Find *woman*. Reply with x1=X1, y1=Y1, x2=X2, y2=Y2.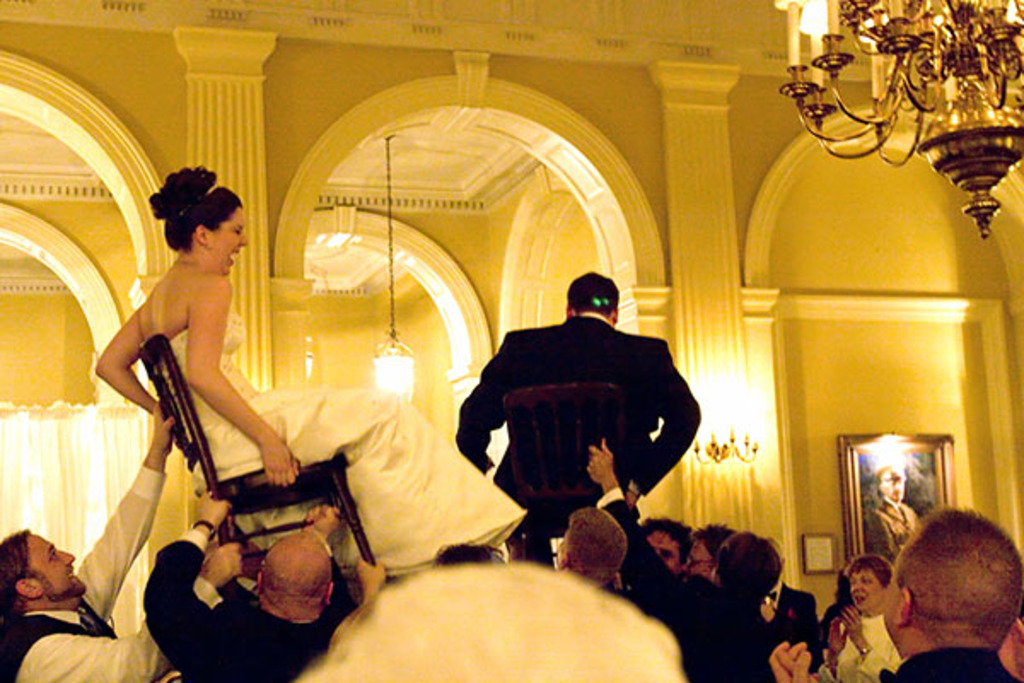
x1=843, y1=557, x2=922, y2=676.
